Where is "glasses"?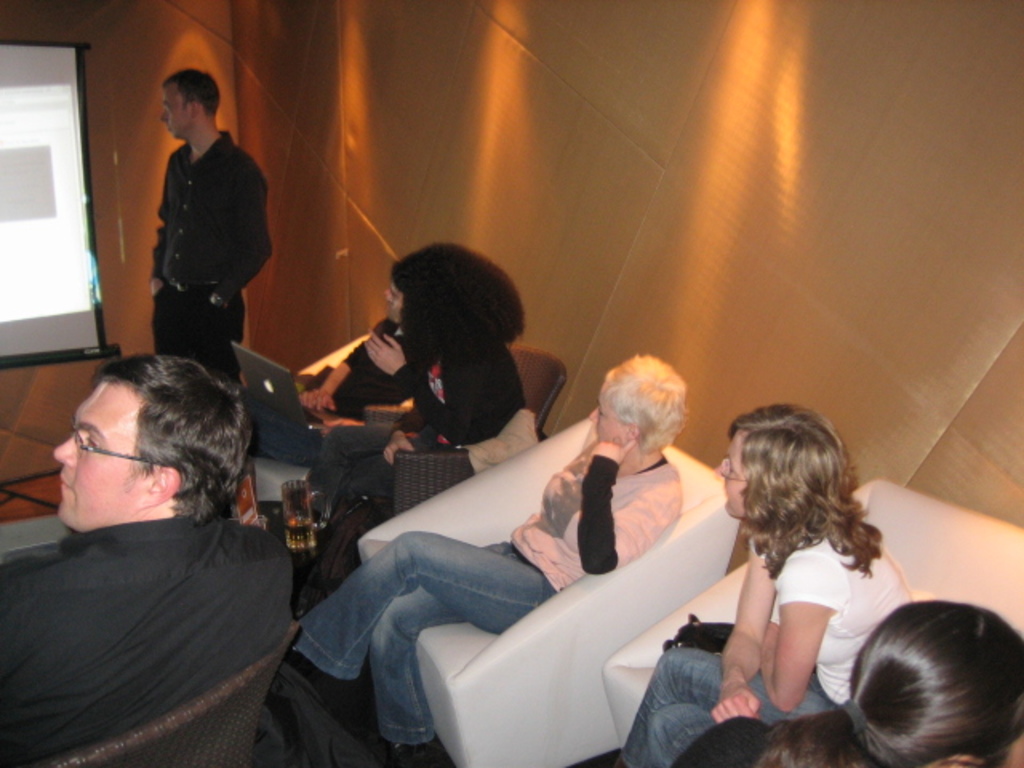
detection(717, 456, 749, 483).
